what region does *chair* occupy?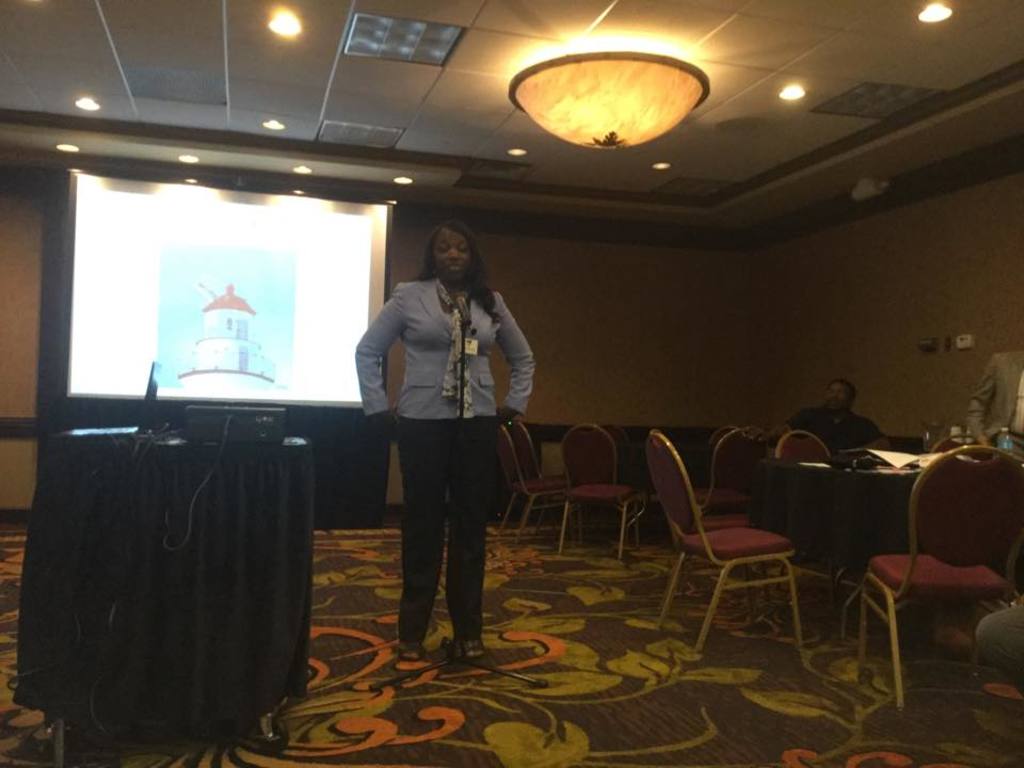
bbox=[698, 427, 763, 531].
